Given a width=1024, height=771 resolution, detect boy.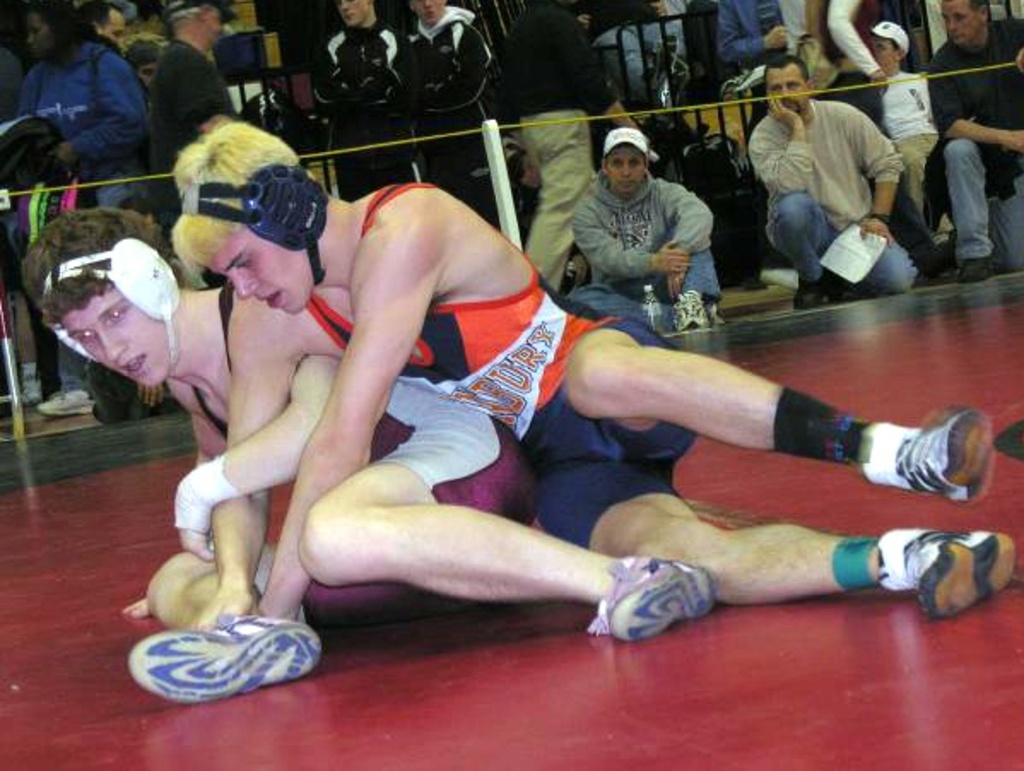
{"left": 169, "top": 111, "right": 1019, "bottom": 621}.
